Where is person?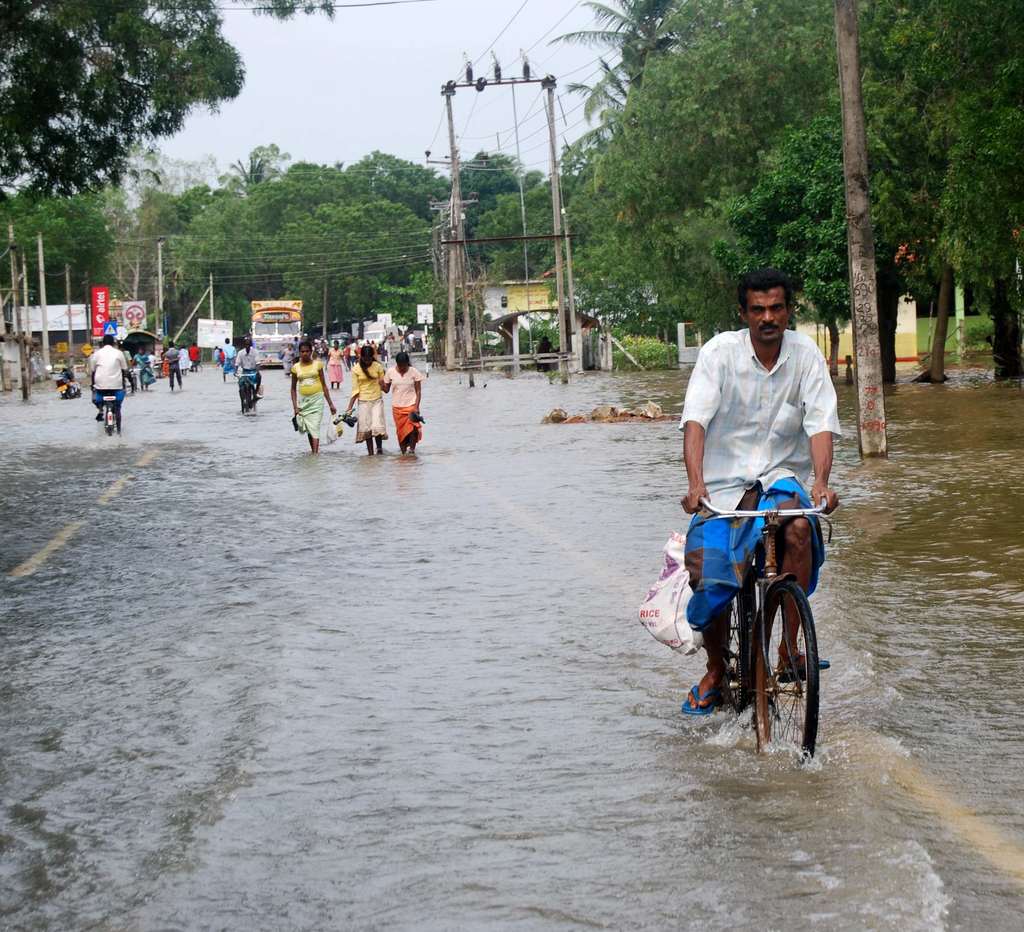
region(164, 341, 191, 388).
